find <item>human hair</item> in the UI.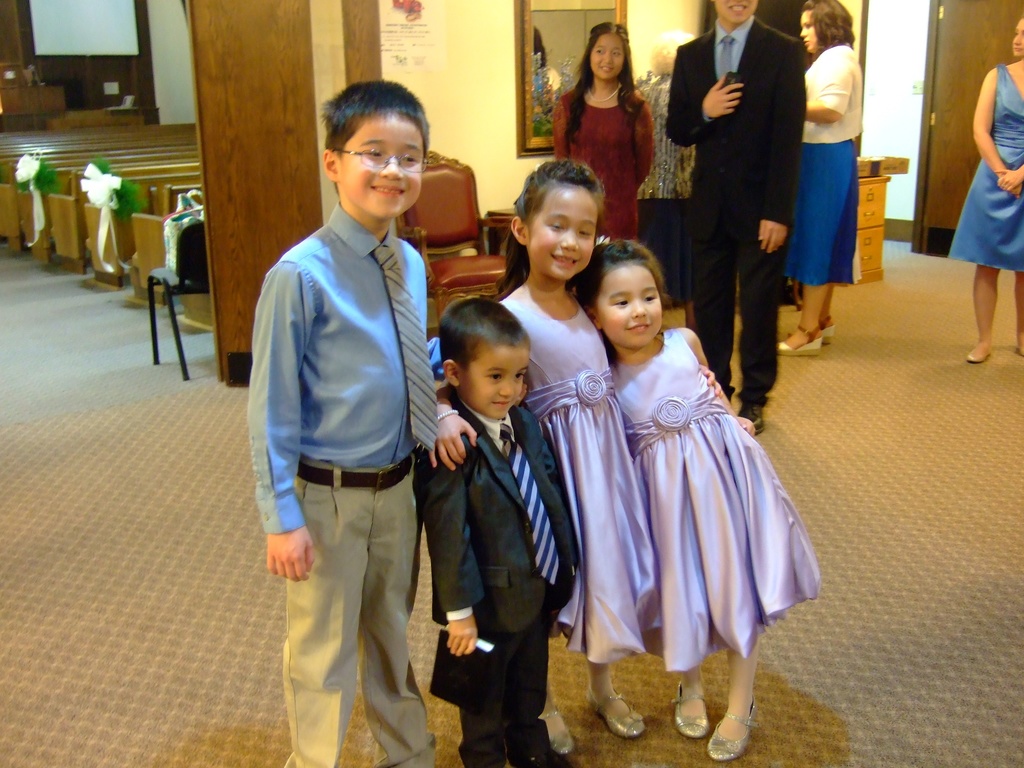
UI element at BBox(437, 296, 532, 378).
